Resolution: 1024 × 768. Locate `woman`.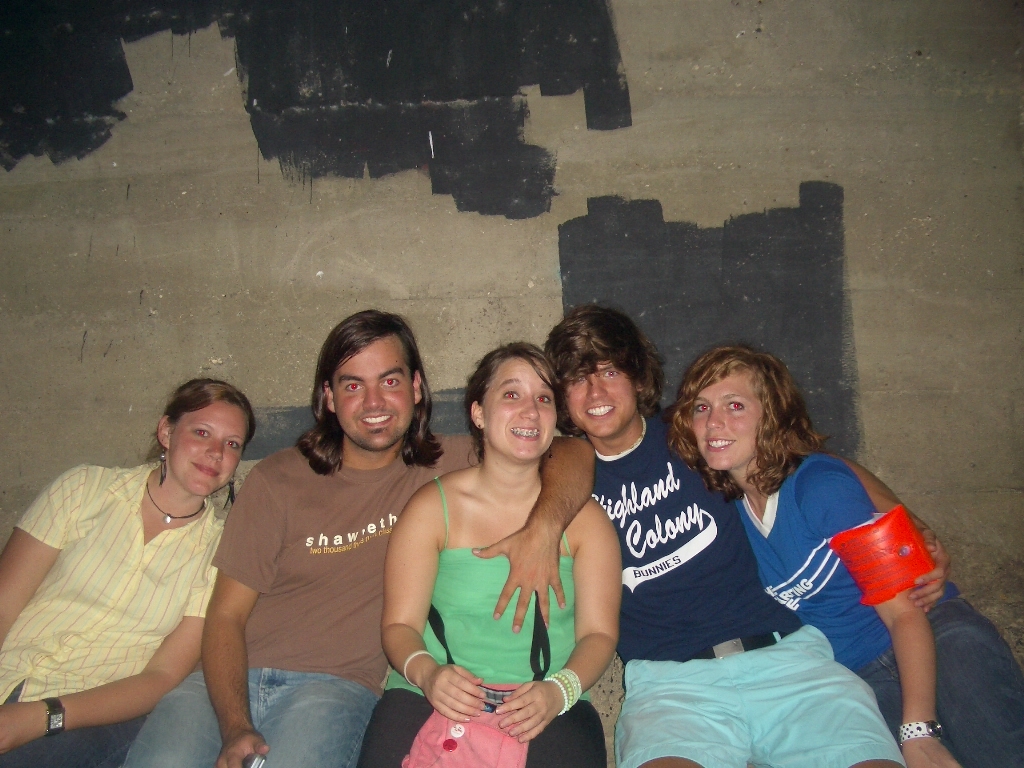
(left=0, top=376, right=235, bottom=767).
